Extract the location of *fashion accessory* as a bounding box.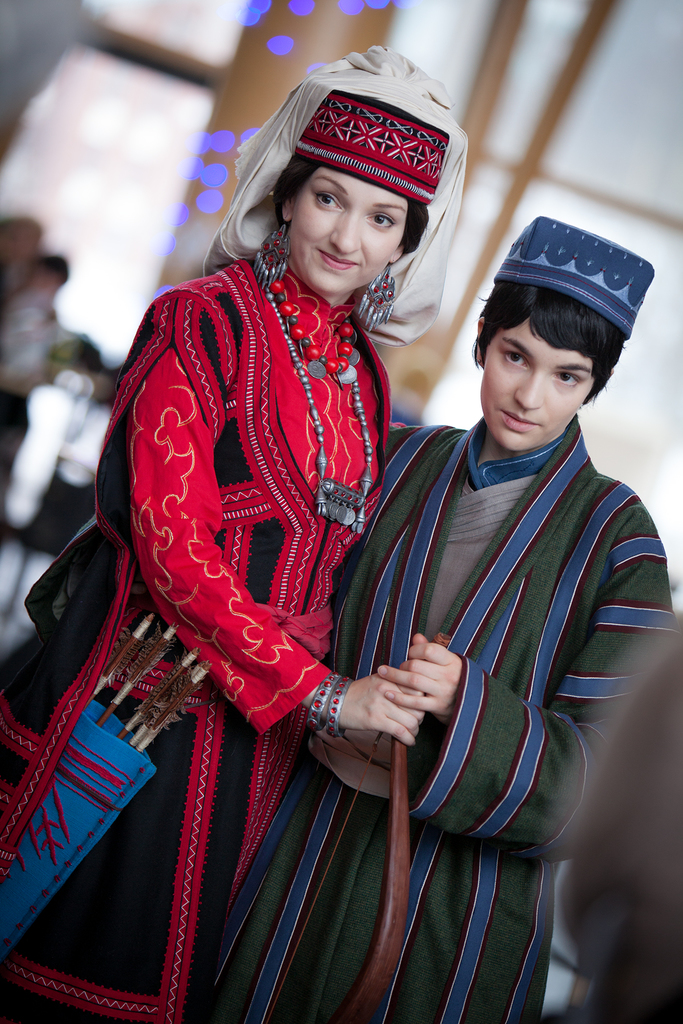
rect(268, 273, 362, 387).
